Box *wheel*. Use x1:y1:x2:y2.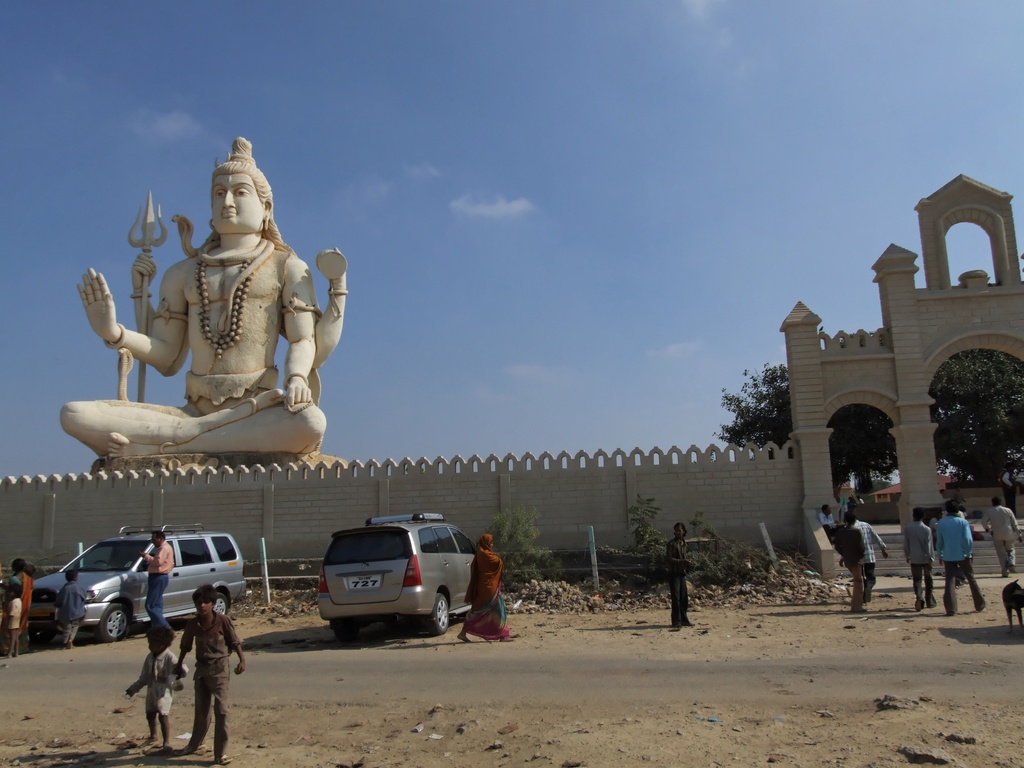
421:600:447:633.
